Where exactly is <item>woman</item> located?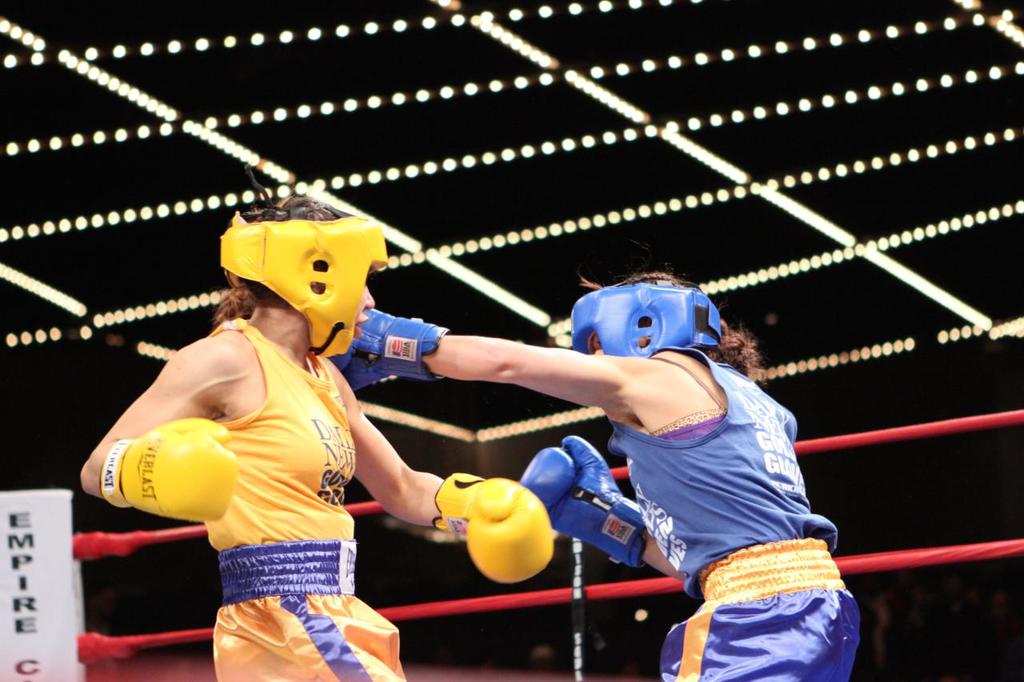
Its bounding box is 356, 273, 864, 681.
